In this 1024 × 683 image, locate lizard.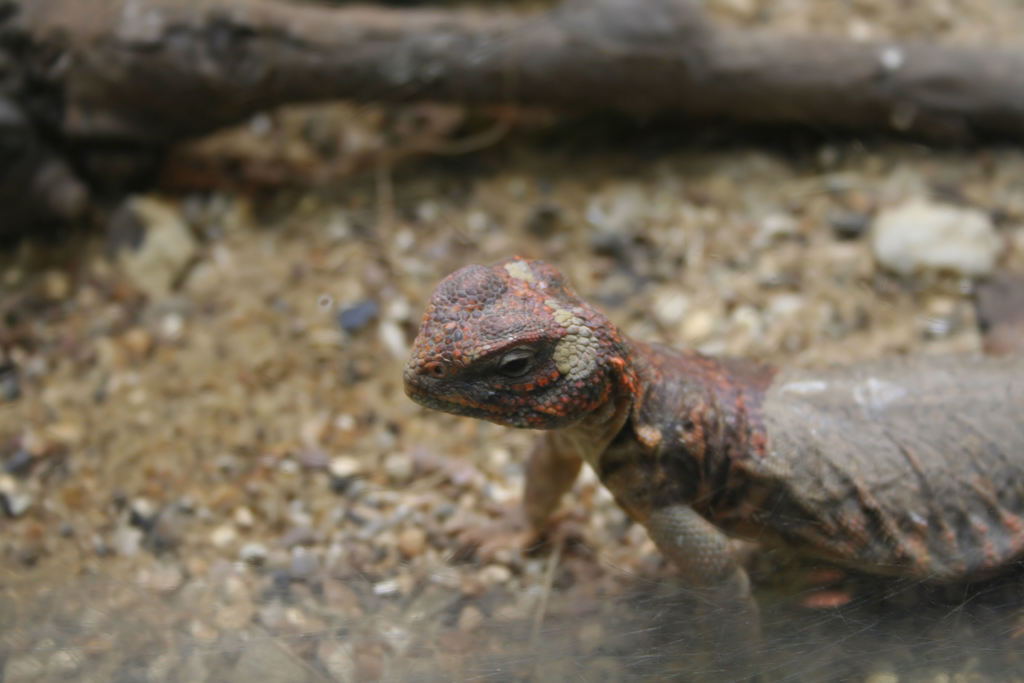
Bounding box: box(415, 256, 984, 666).
